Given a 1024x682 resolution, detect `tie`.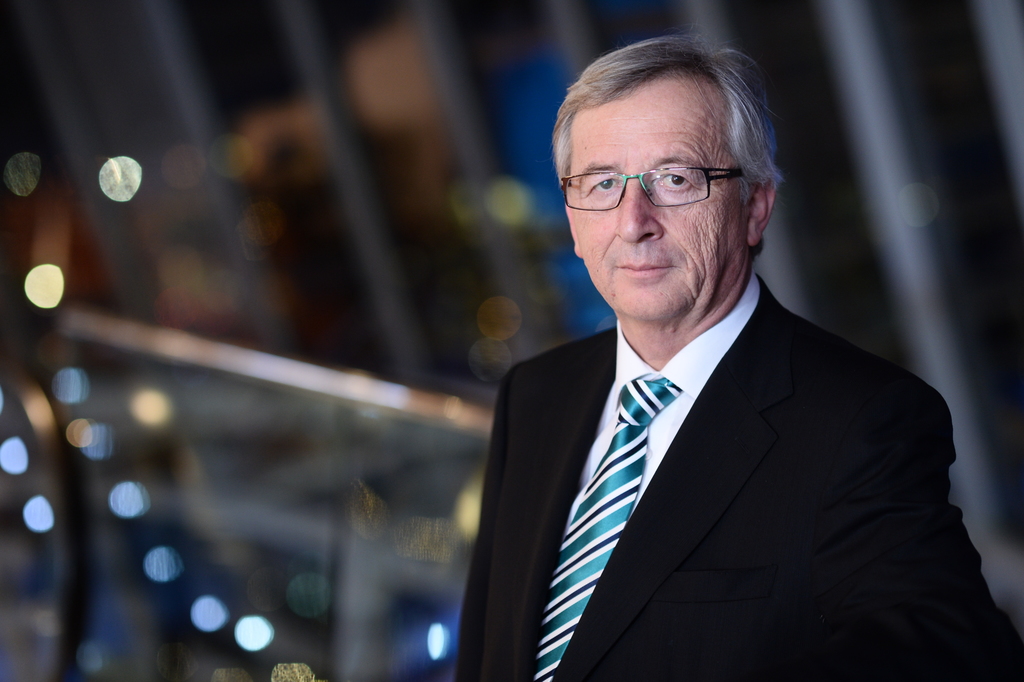
l=534, t=366, r=678, b=681.
